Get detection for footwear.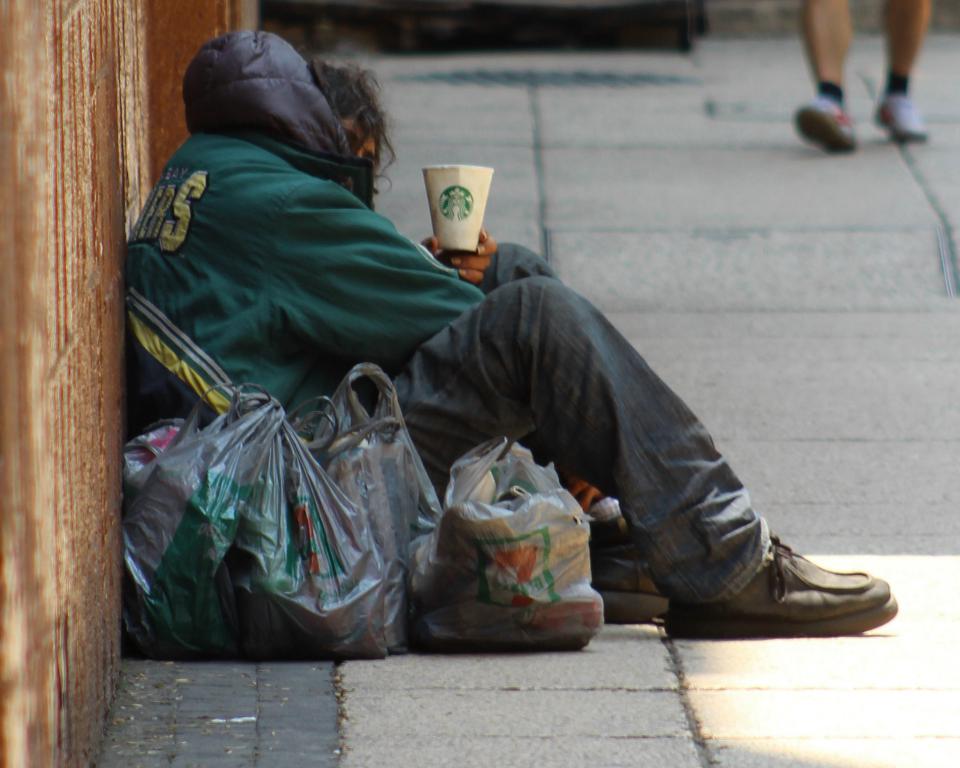
Detection: box=[788, 98, 859, 151].
